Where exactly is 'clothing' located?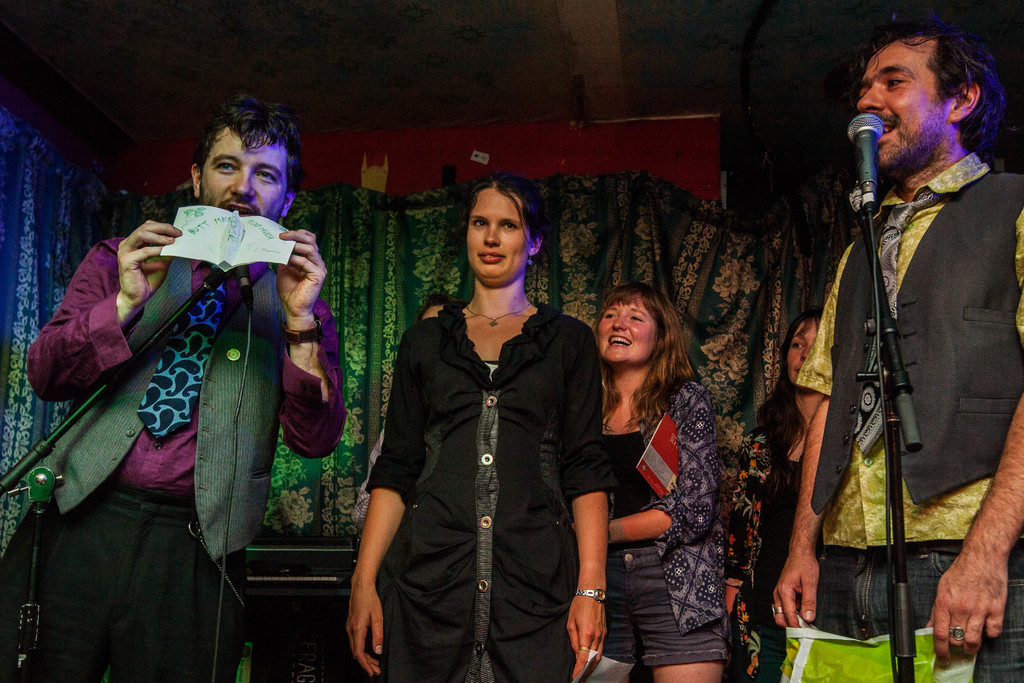
Its bounding box is (x1=42, y1=157, x2=309, y2=654).
